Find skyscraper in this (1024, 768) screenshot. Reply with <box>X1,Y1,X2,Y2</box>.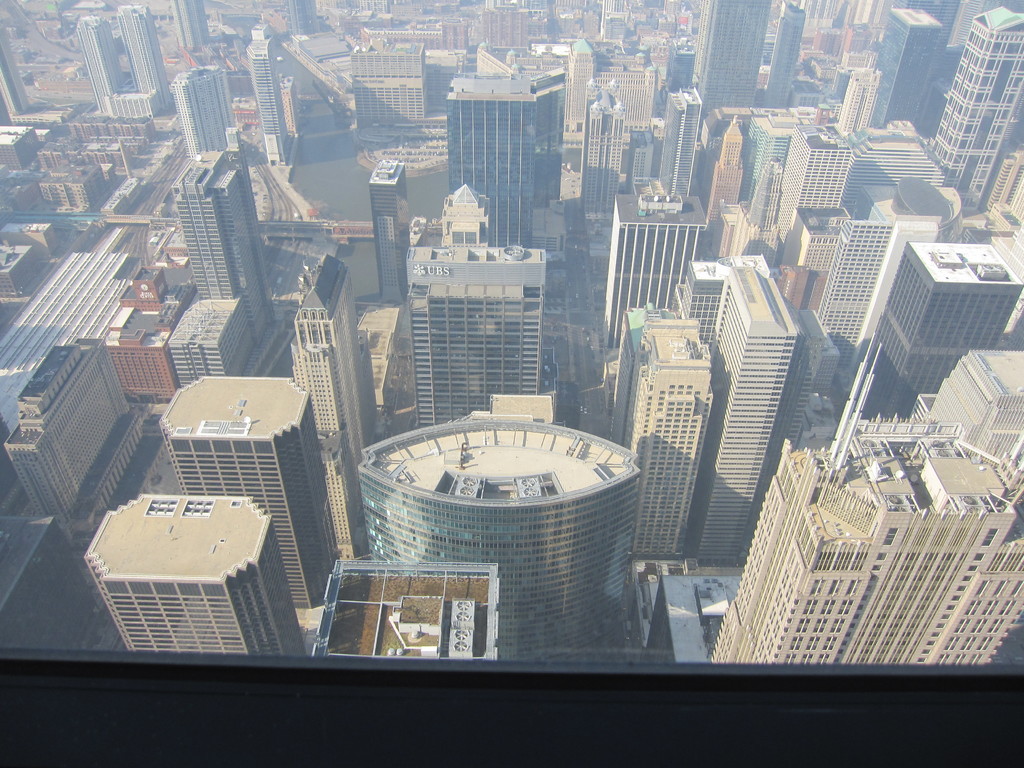
<box>694,254,800,563</box>.
